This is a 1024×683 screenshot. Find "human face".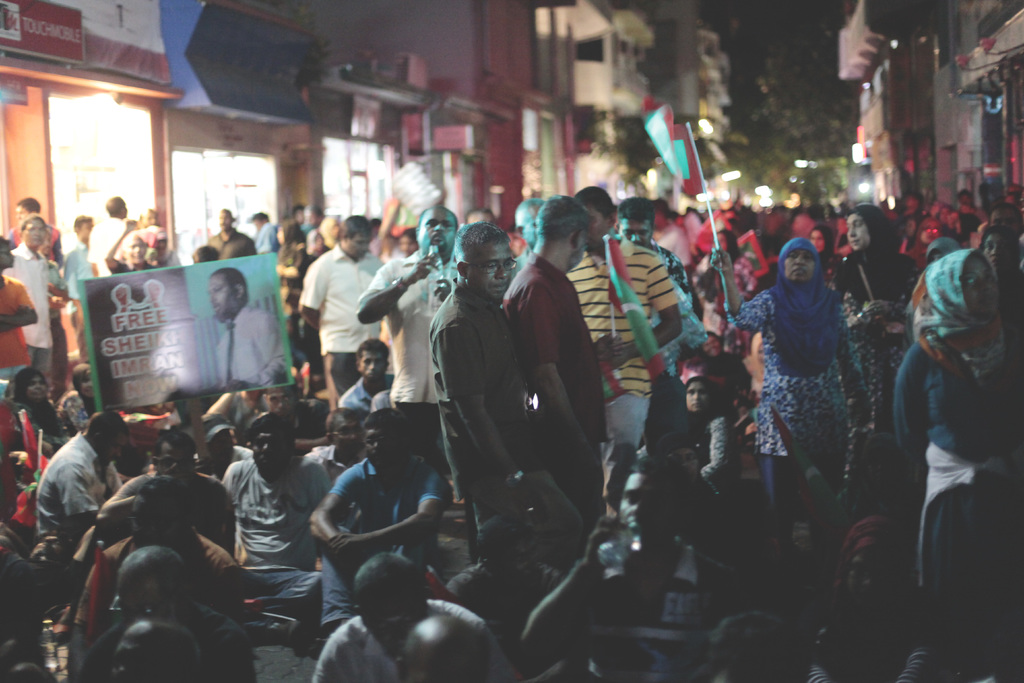
Bounding box: box(417, 206, 453, 258).
